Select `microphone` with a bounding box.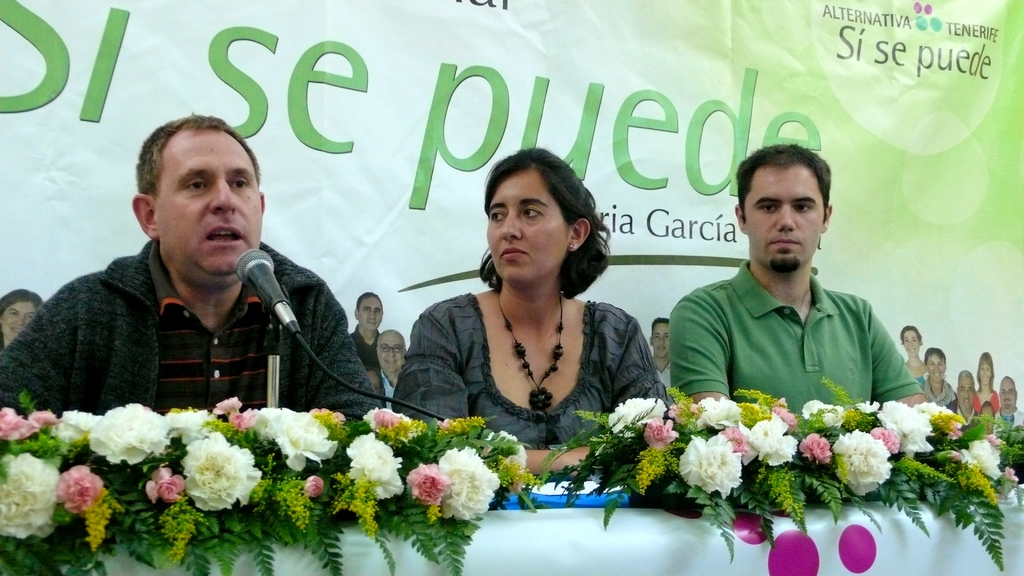
x1=235, y1=246, x2=302, y2=337.
